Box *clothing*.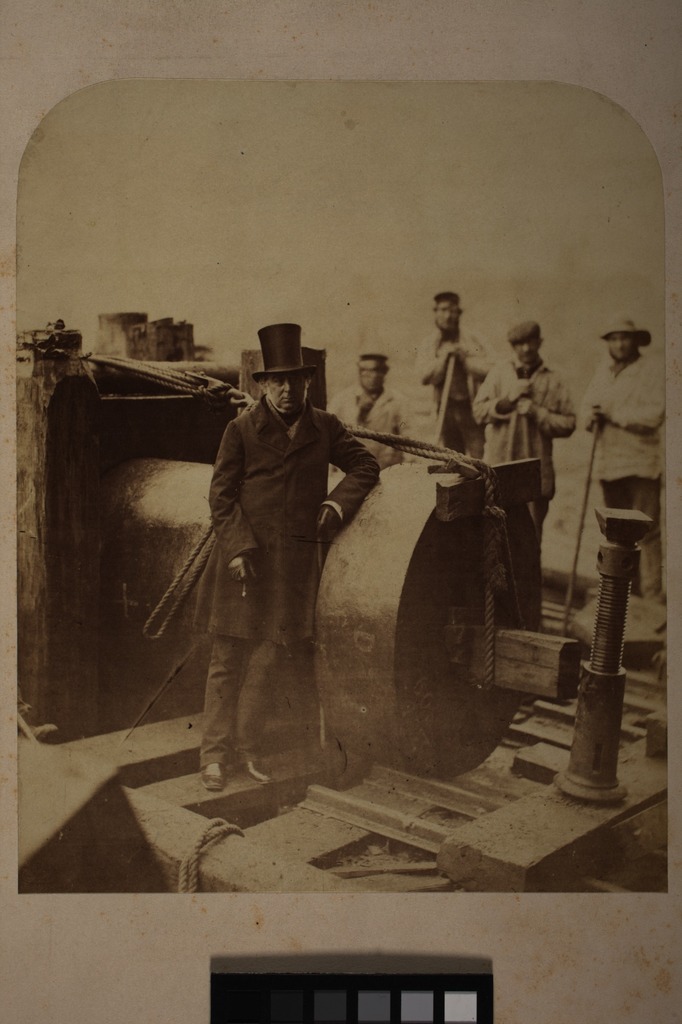
pyautogui.locateOnScreen(469, 356, 581, 529).
